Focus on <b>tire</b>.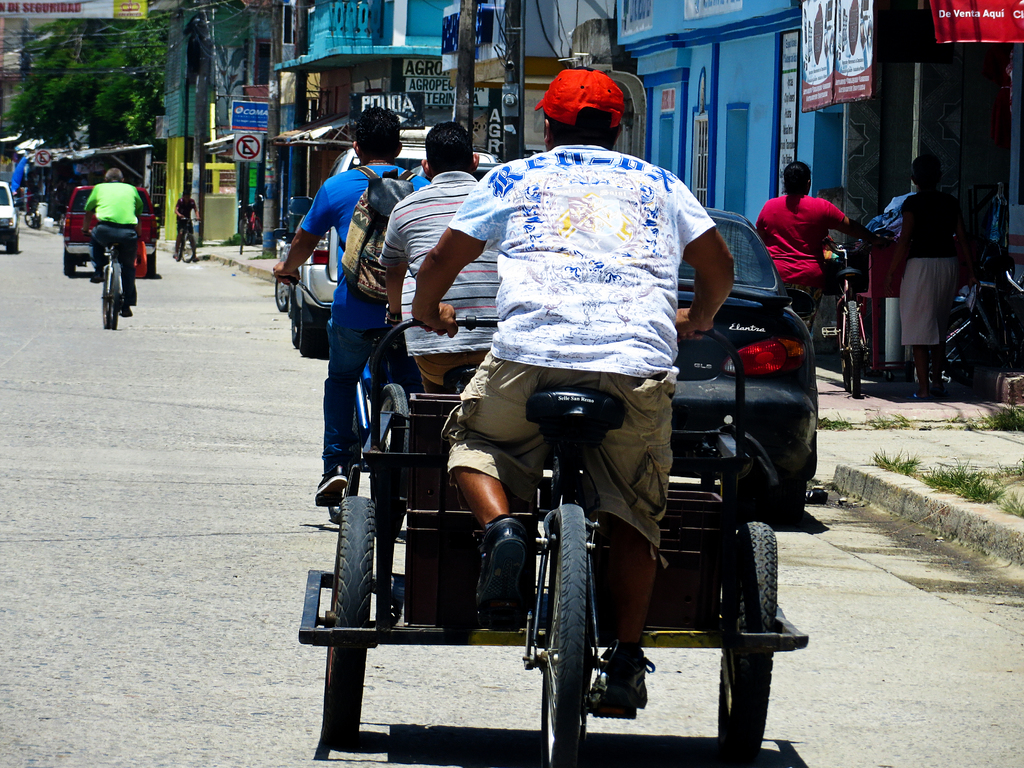
Focused at 326/496/375/738.
